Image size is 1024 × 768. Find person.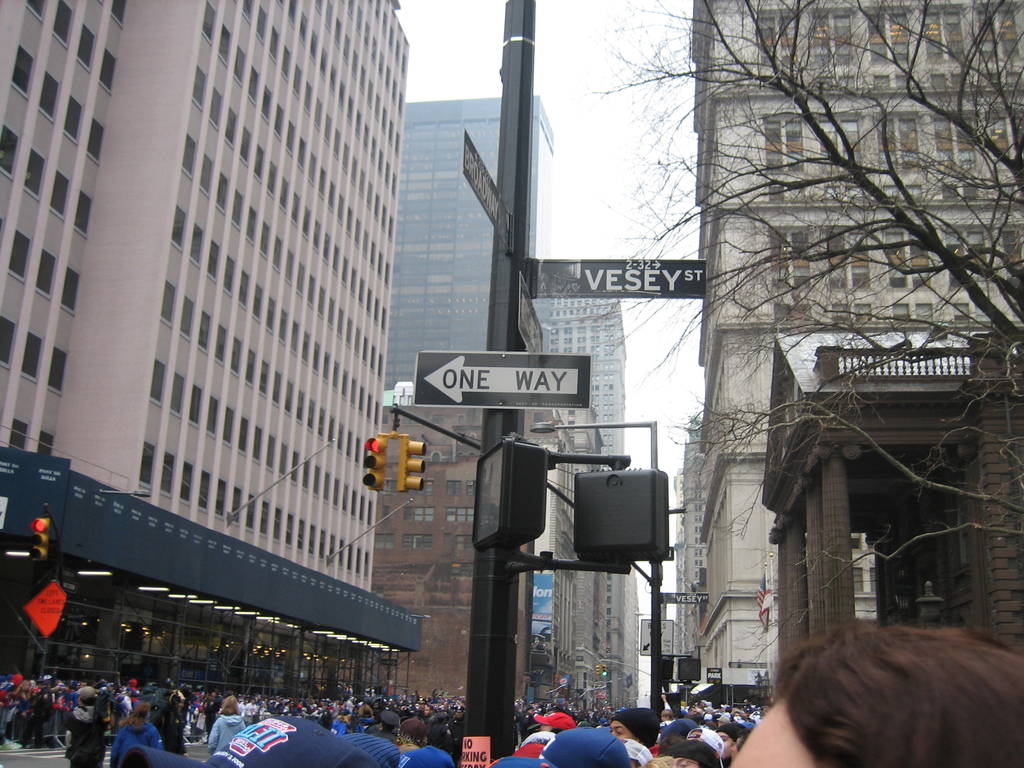
region(671, 735, 717, 764).
